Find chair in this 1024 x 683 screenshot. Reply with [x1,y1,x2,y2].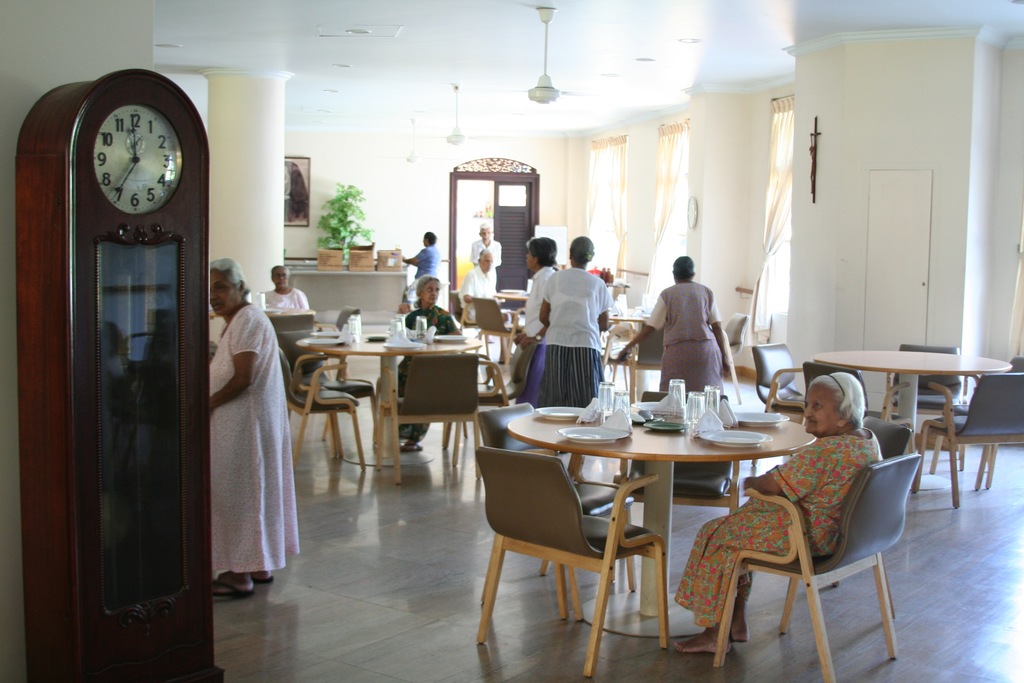
[698,411,914,680].
